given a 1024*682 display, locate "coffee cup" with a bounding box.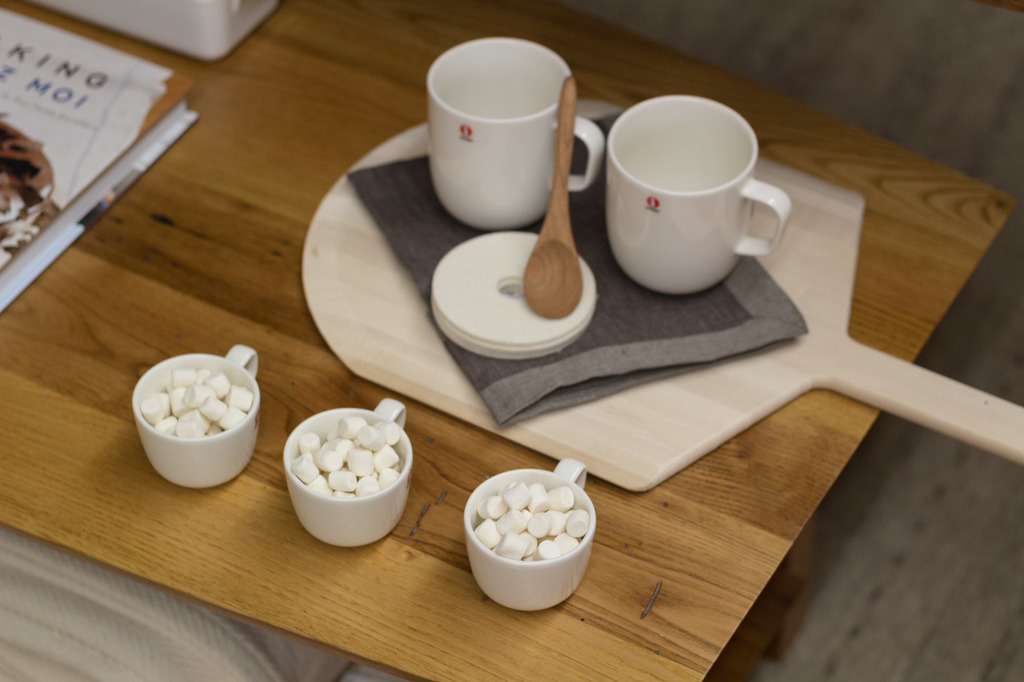
Located: (127,342,260,495).
